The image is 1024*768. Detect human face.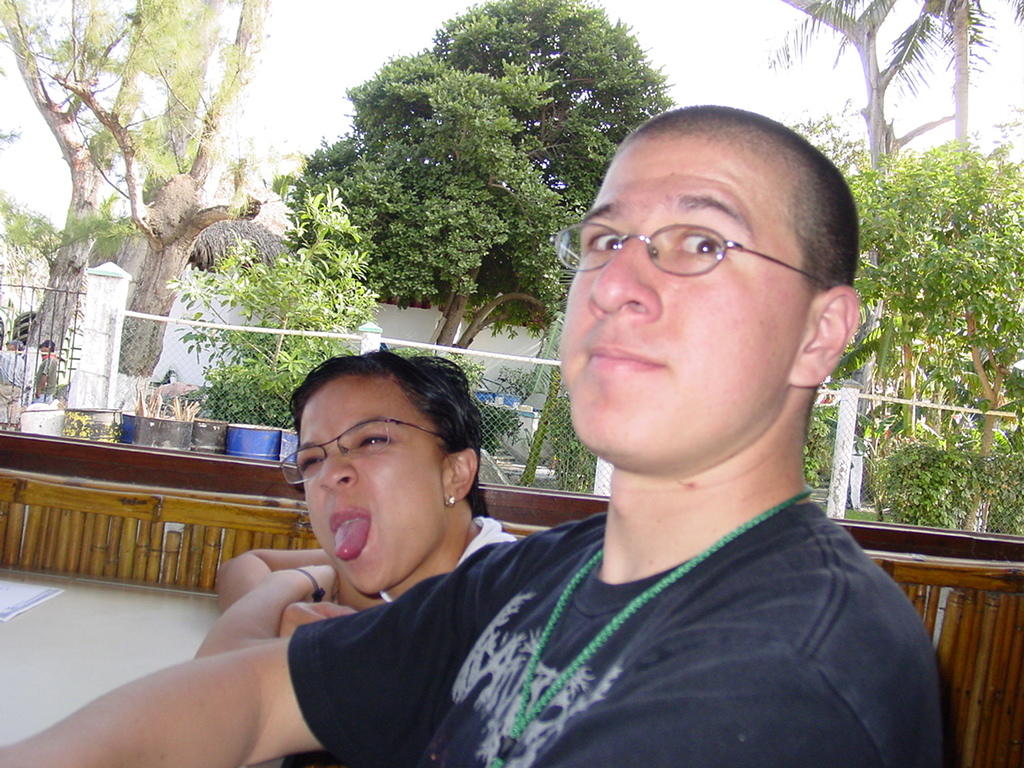
Detection: detection(38, 343, 50, 357).
